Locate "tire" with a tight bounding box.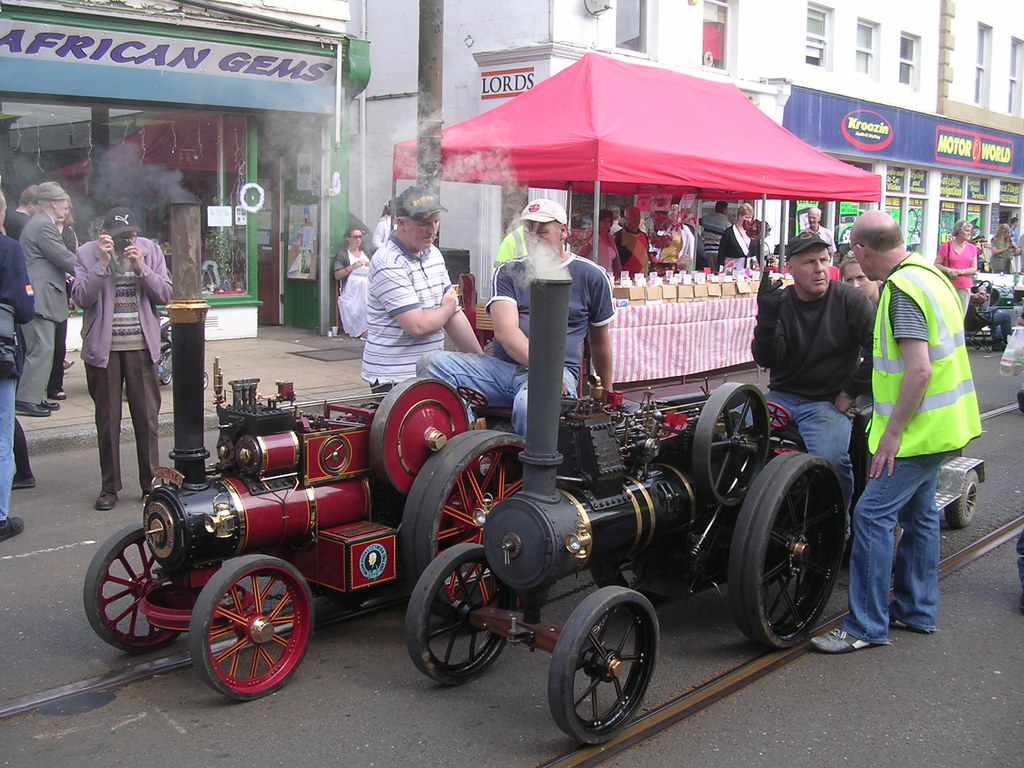
409, 545, 515, 685.
